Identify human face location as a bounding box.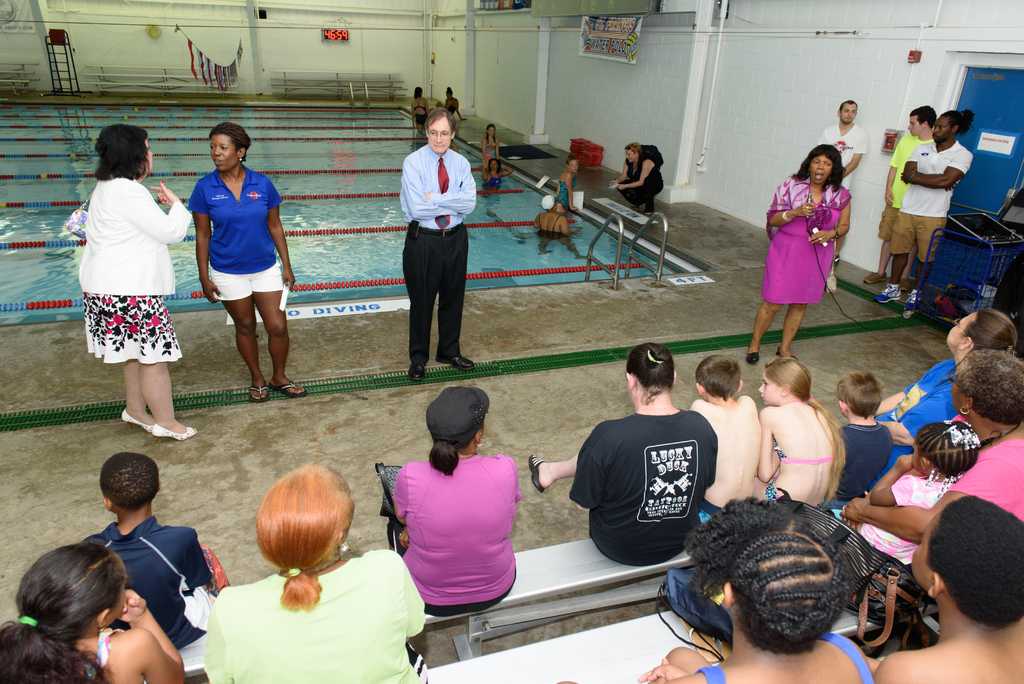
x1=428, y1=118, x2=452, y2=155.
